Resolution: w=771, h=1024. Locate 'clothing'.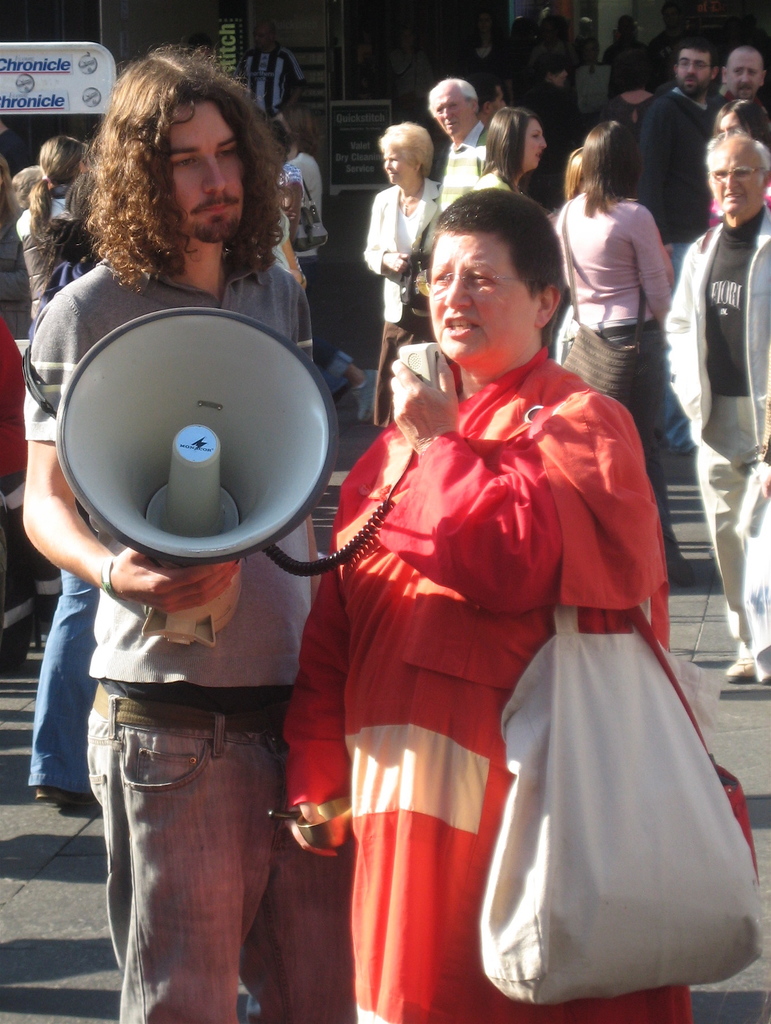
(left=279, top=325, right=754, bottom=1023).
